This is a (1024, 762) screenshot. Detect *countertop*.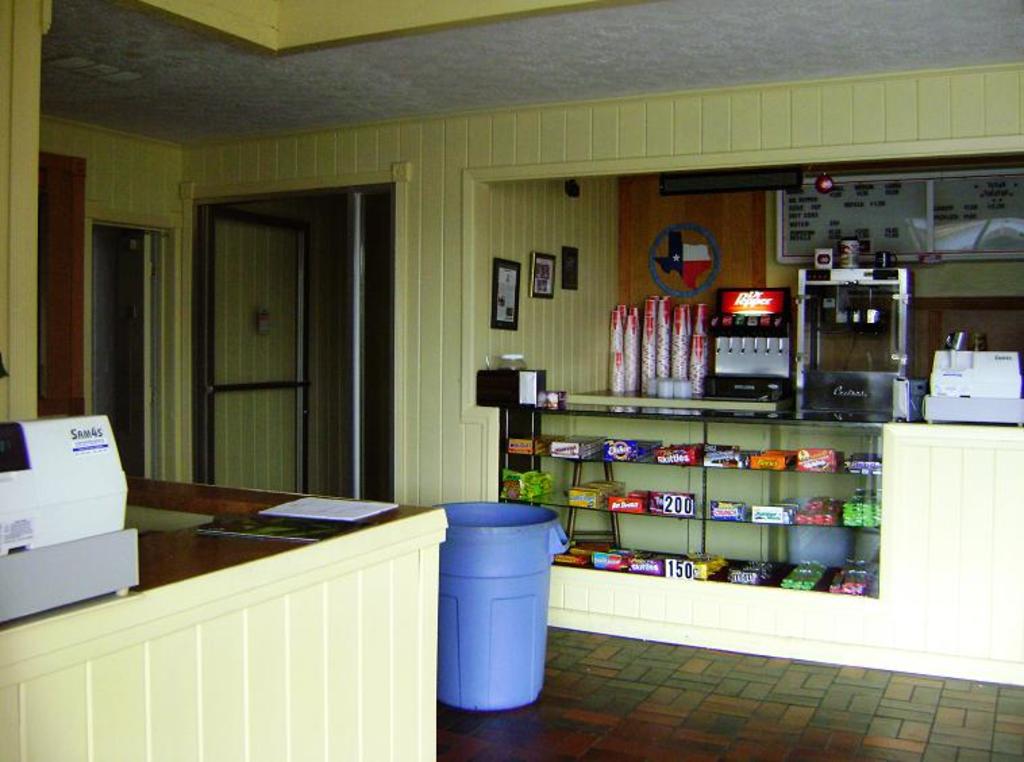
0:470:447:662.
